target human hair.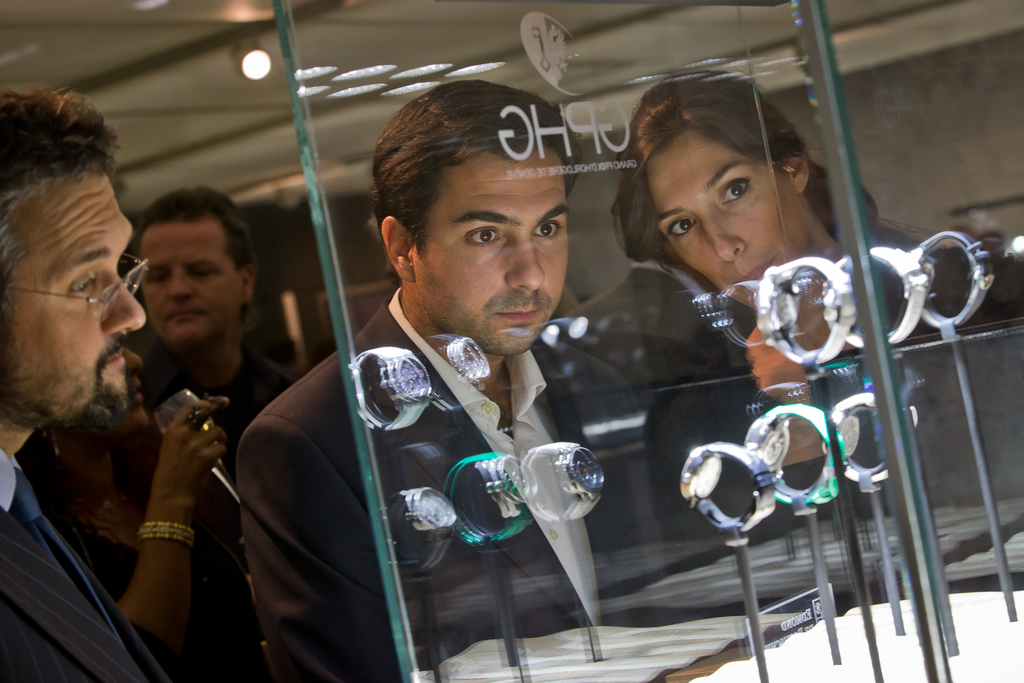
Target region: [left=136, top=183, right=269, bottom=331].
